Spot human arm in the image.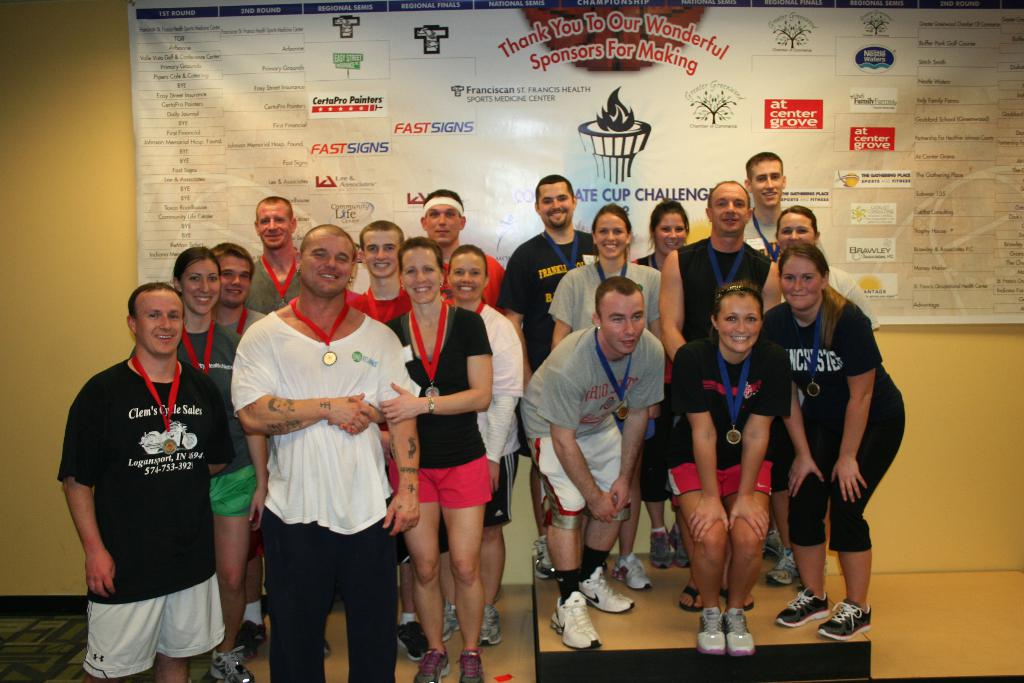
human arm found at box(729, 357, 792, 551).
